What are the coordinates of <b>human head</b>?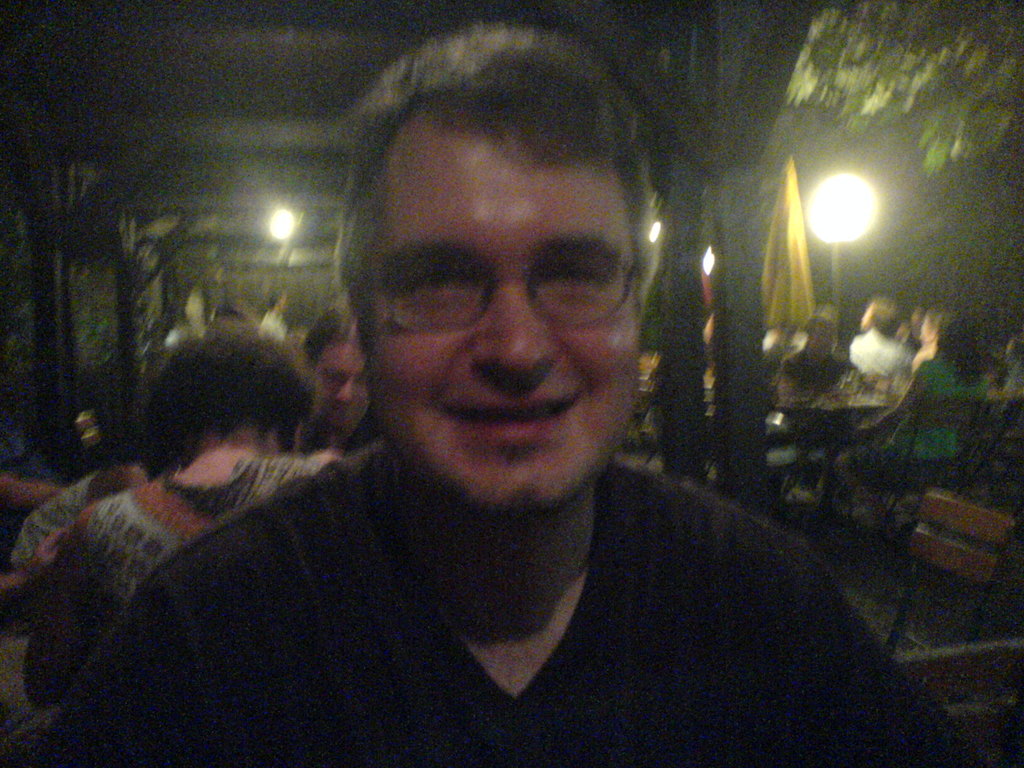
rect(806, 315, 837, 348).
